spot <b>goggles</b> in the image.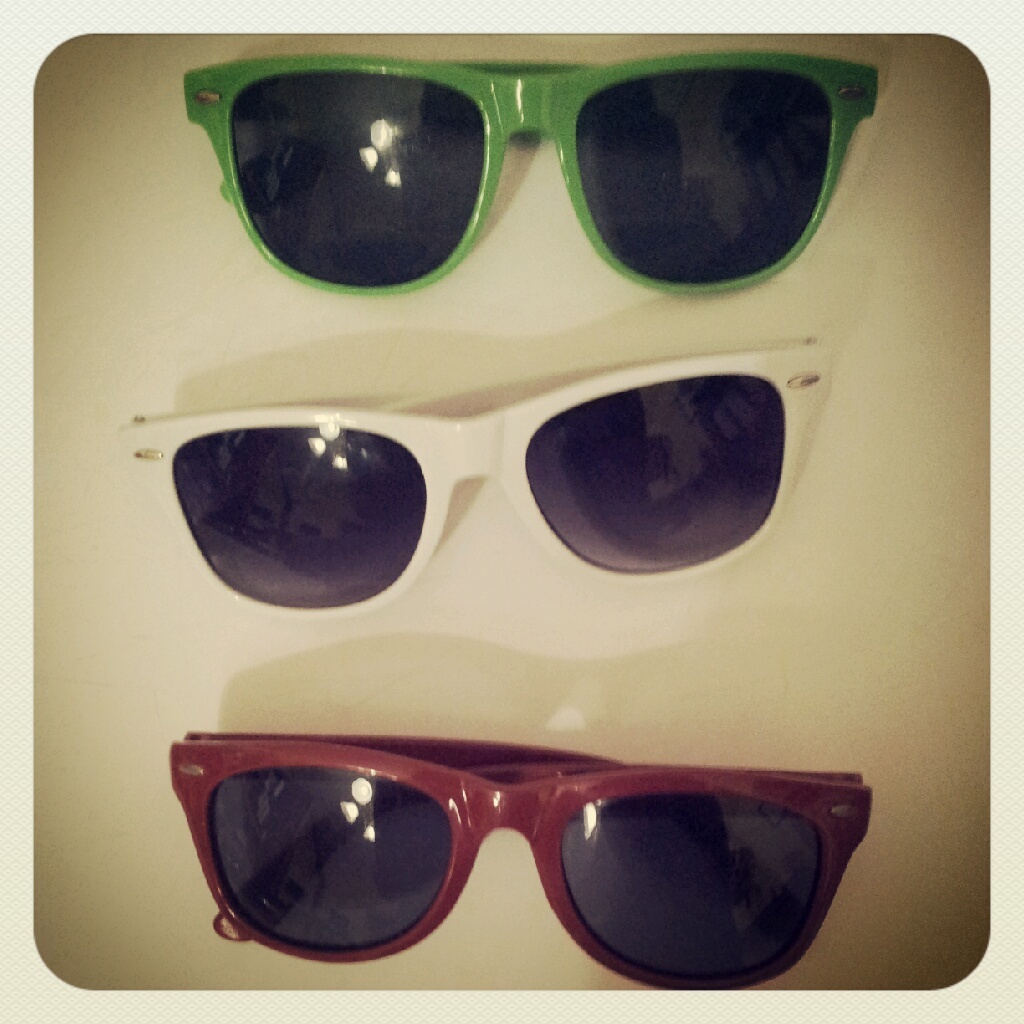
<b>goggles</b> found at [180,50,891,297].
